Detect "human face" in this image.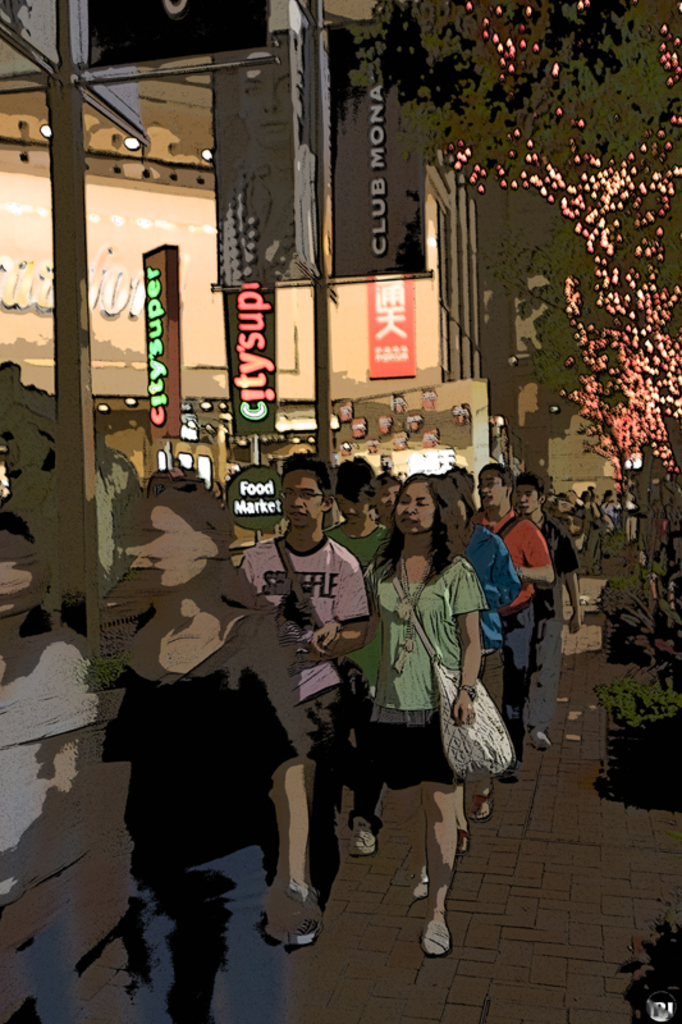
Detection: {"x1": 394, "y1": 479, "x2": 438, "y2": 532}.
